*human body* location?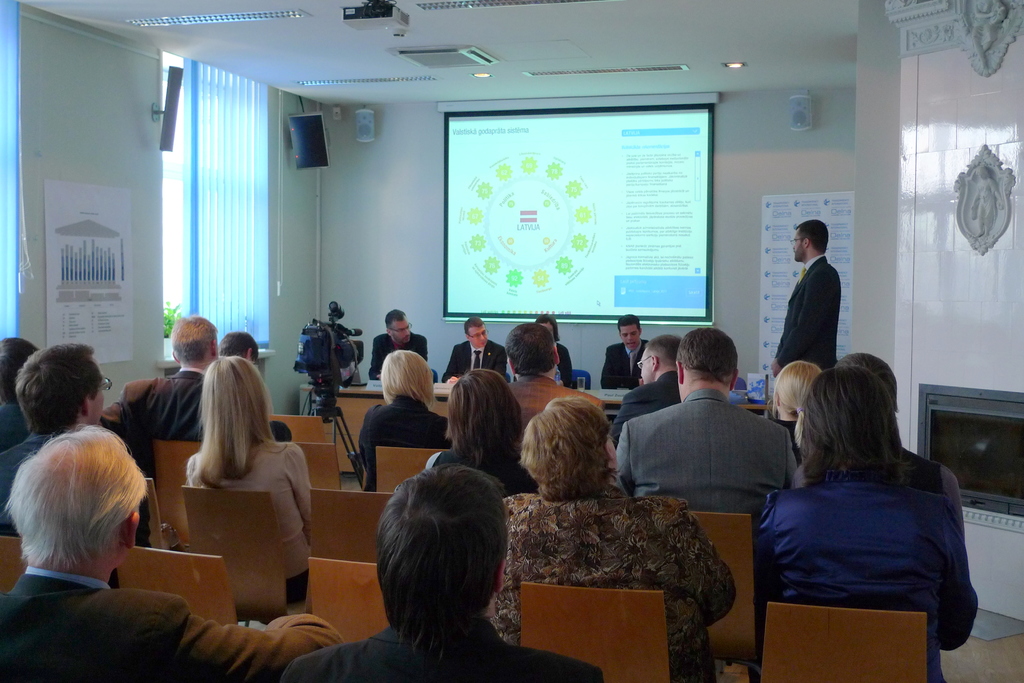
box(367, 333, 430, 383)
